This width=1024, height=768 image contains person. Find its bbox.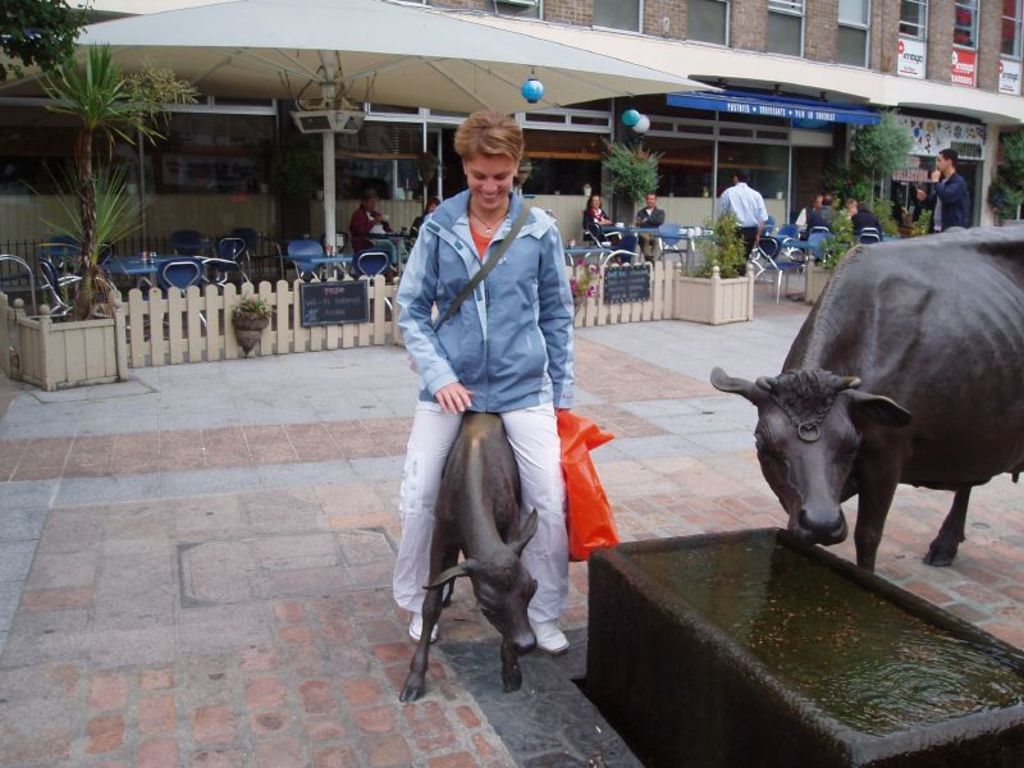
box(410, 197, 442, 241).
